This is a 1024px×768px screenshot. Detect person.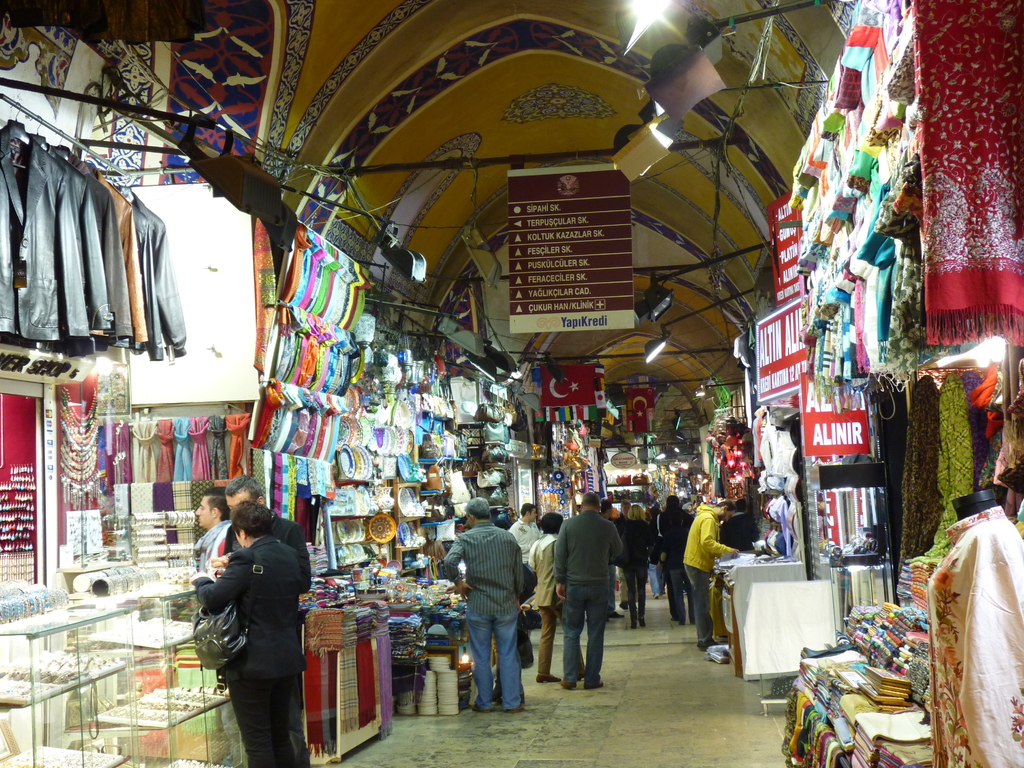
bbox(647, 508, 660, 604).
